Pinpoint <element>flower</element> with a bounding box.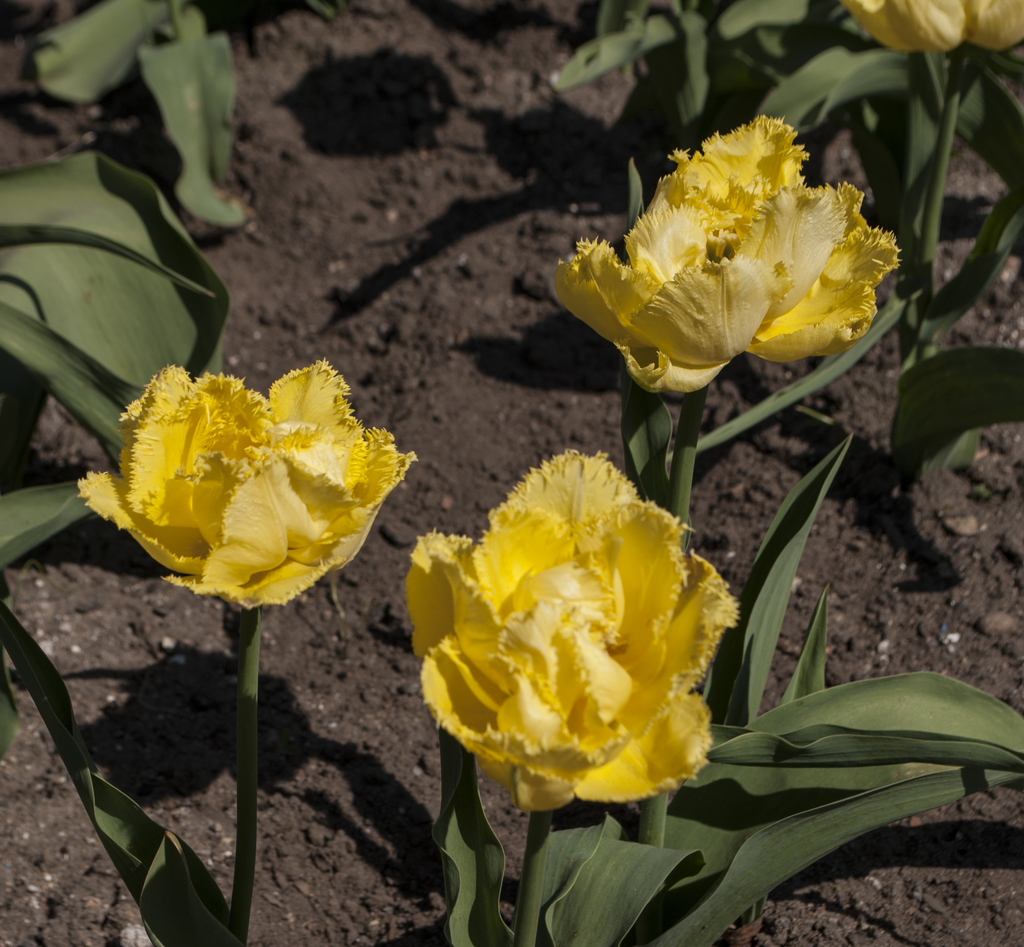
(left=79, top=347, right=420, bottom=609).
